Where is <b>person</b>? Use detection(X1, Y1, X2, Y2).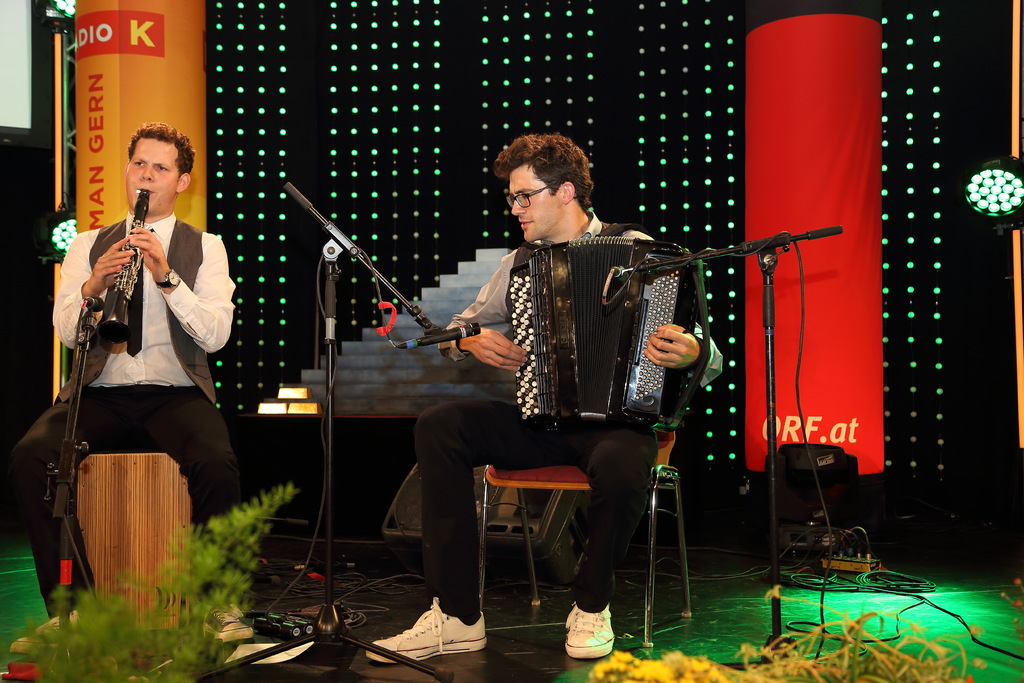
detection(0, 119, 258, 645).
